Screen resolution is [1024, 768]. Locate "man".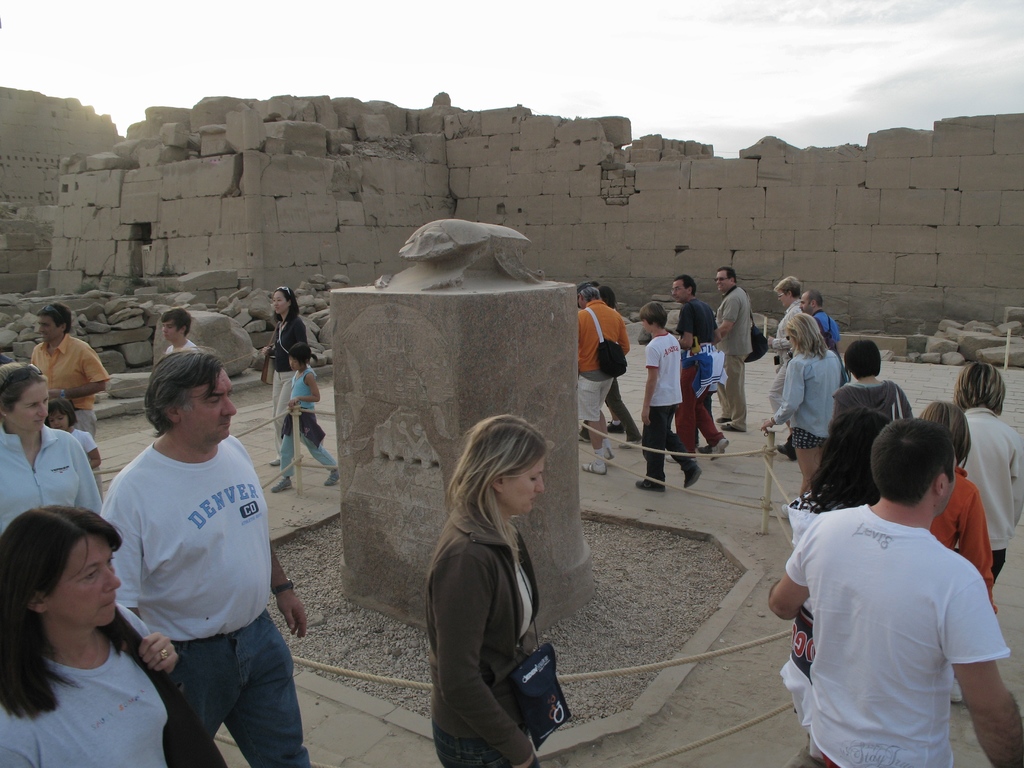
<bbox>161, 308, 208, 353</bbox>.
